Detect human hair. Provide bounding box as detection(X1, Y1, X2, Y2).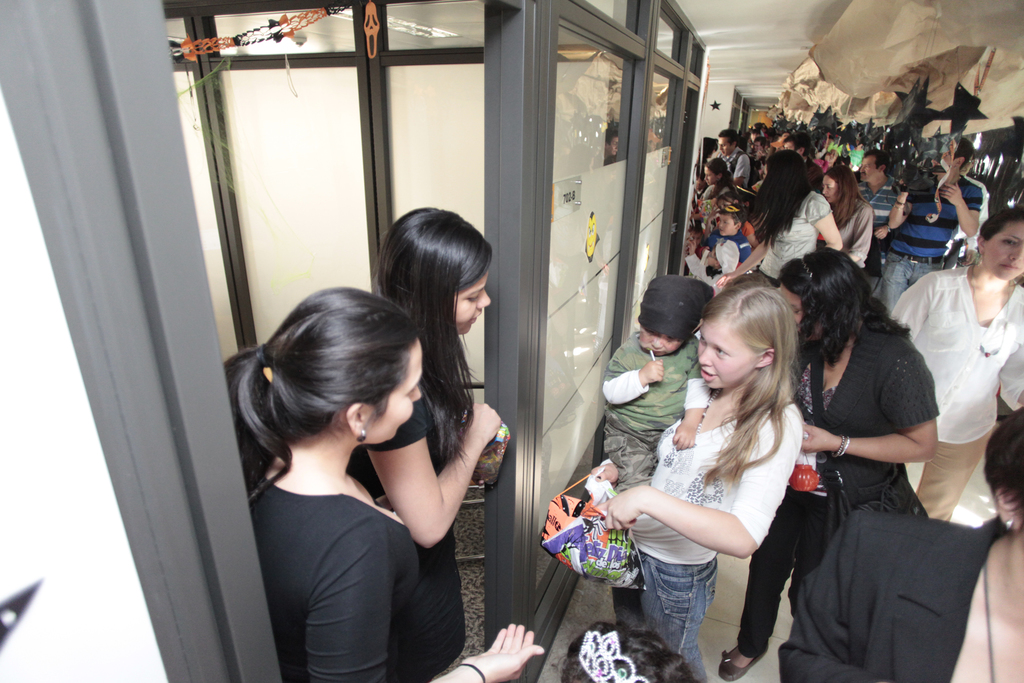
detection(703, 136, 720, 154).
